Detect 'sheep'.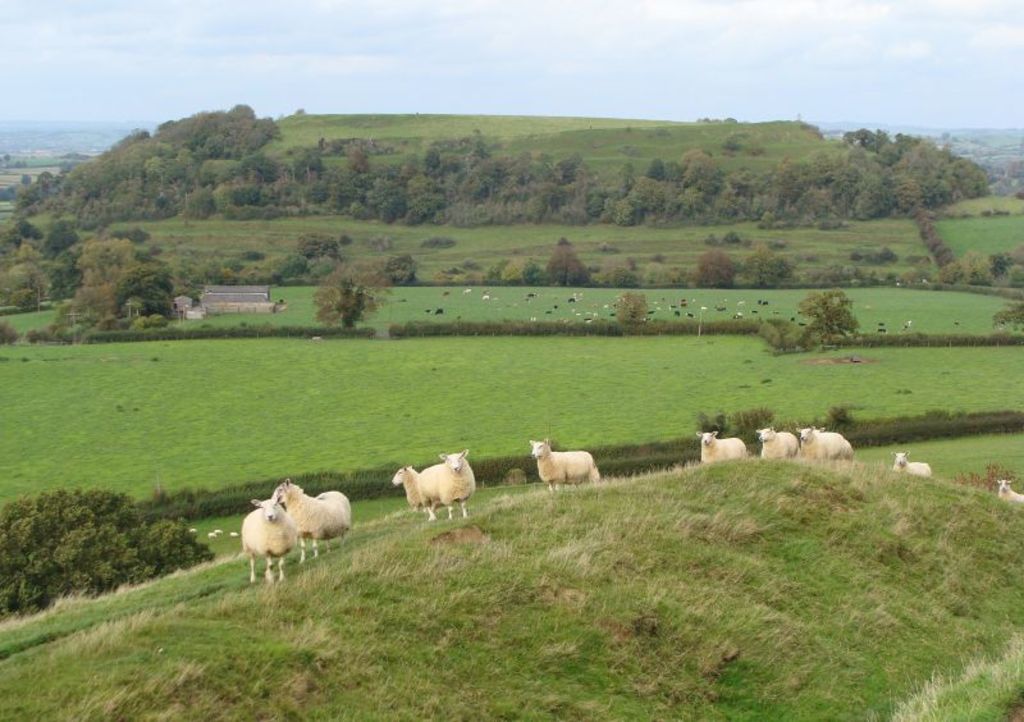
Detected at Rect(417, 451, 477, 522).
